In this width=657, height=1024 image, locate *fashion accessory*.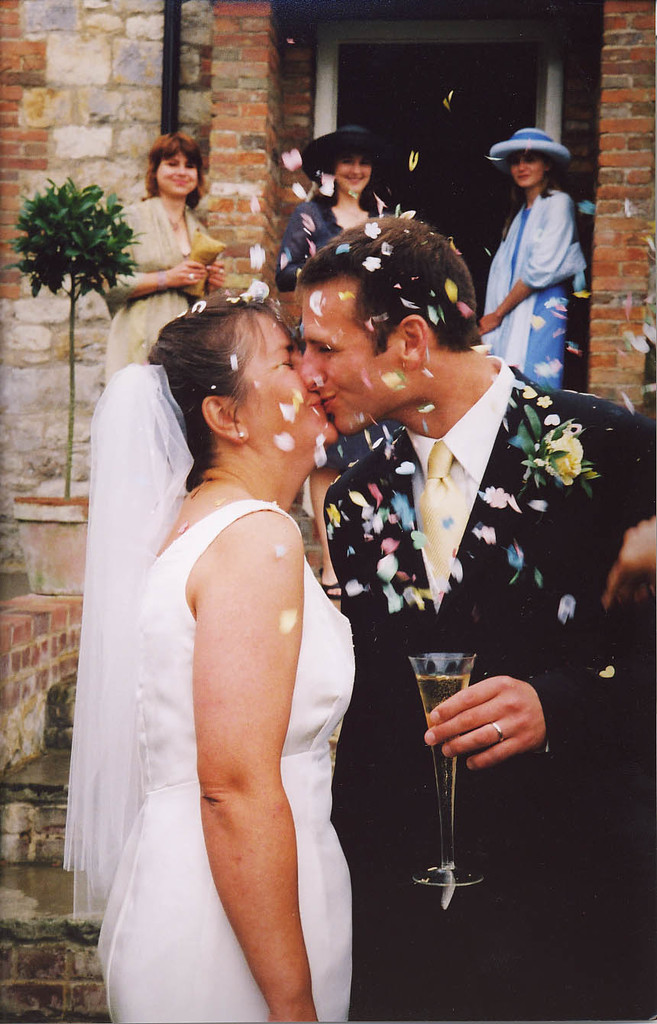
Bounding box: 490/128/576/175.
